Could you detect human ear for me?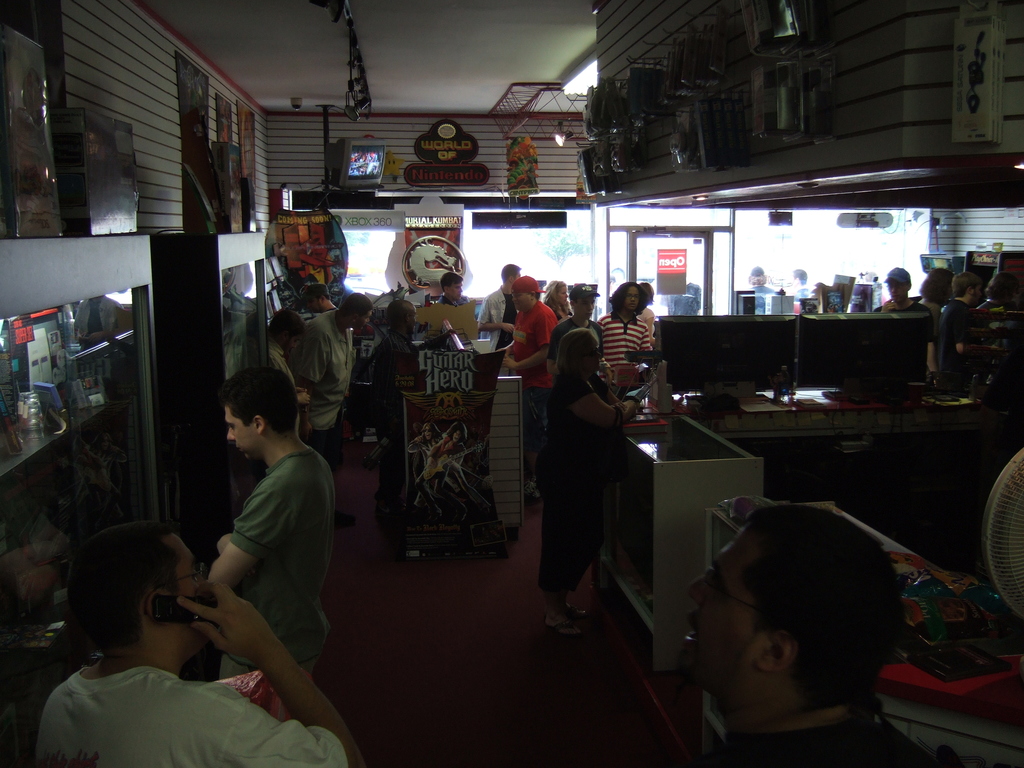
Detection result: 316, 297, 324, 303.
